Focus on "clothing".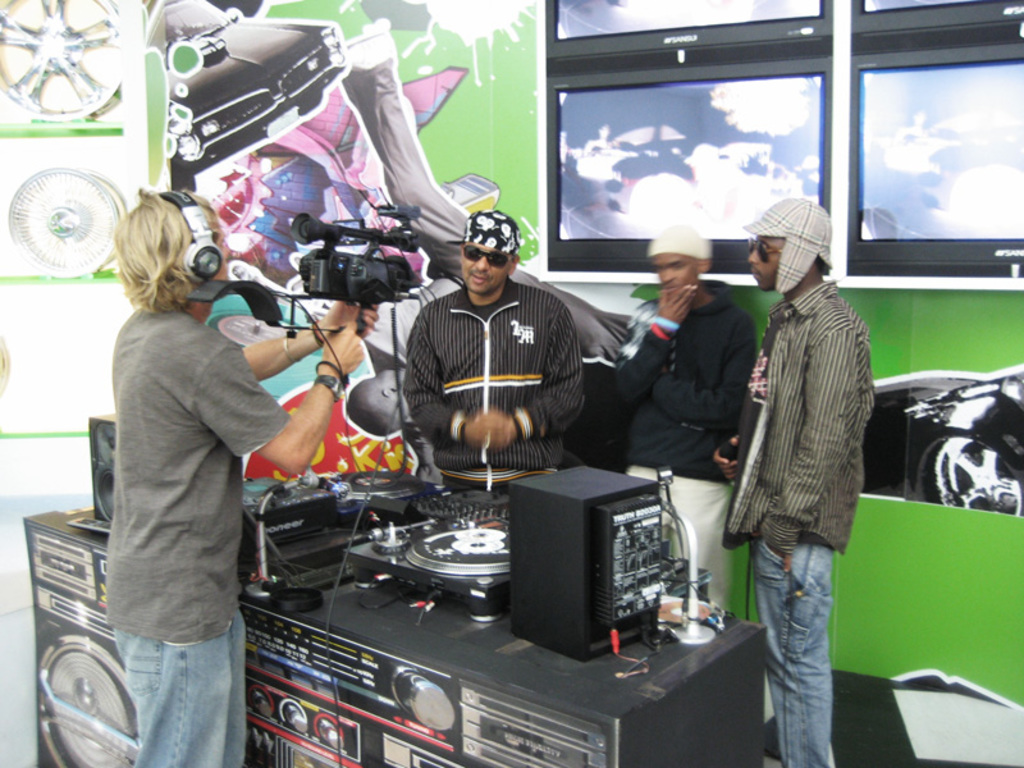
Focused at left=716, top=269, right=882, bottom=554.
